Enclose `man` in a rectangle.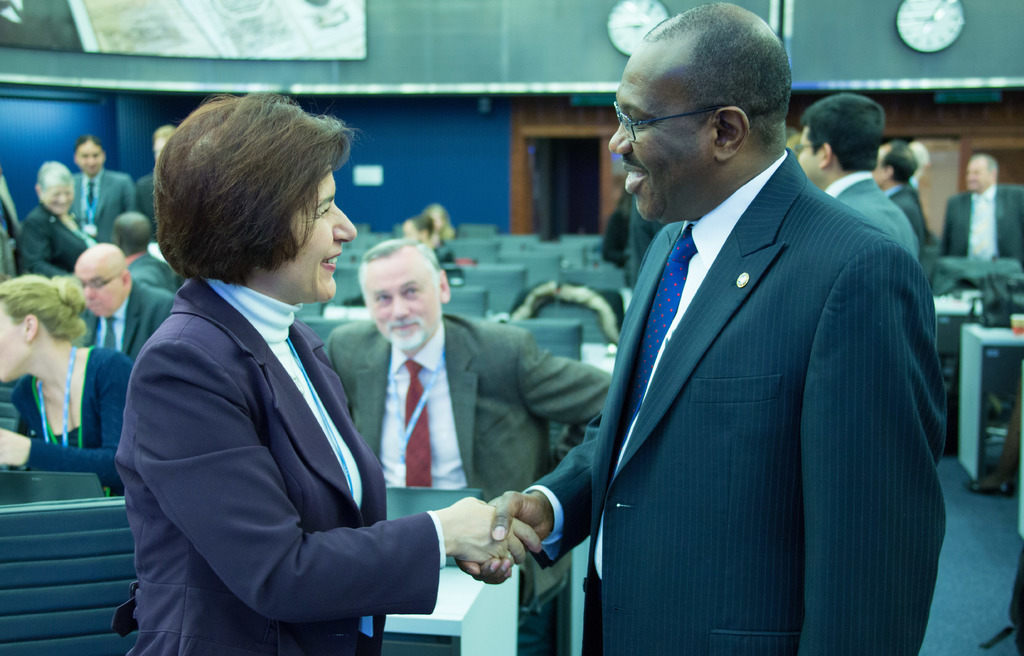
bbox=[111, 212, 179, 290].
